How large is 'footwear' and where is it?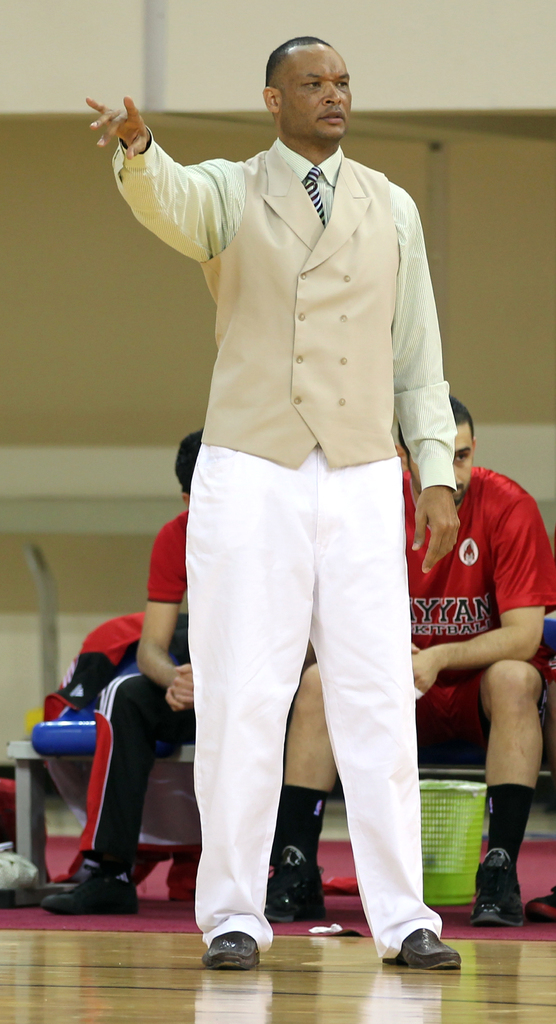
Bounding box: 202, 930, 258, 972.
